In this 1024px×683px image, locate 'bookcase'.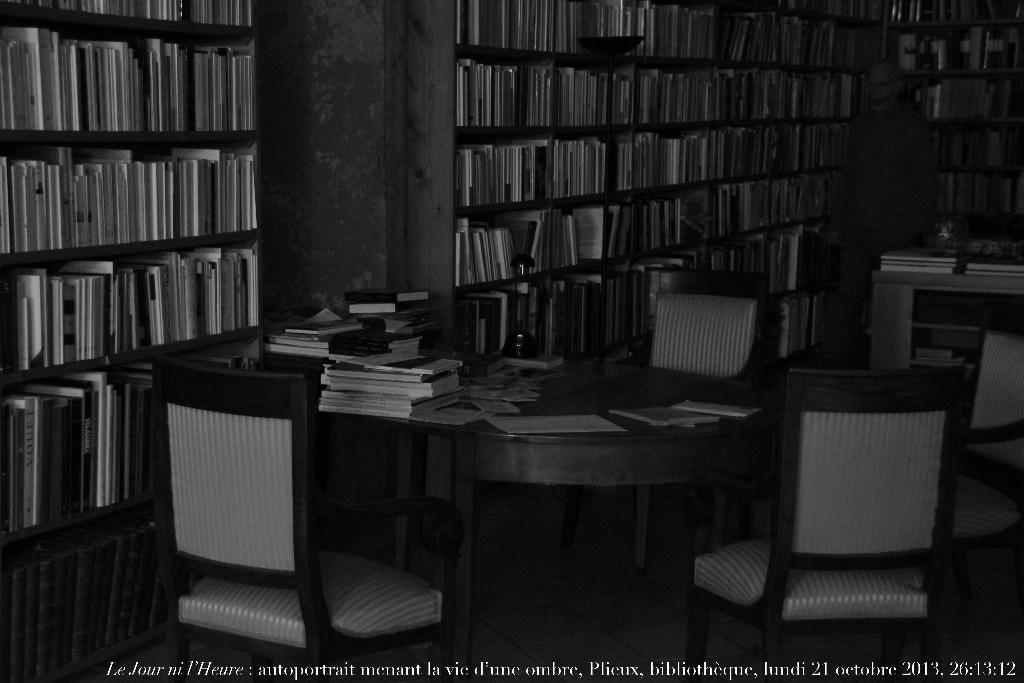
Bounding box: locate(0, 0, 250, 655).
